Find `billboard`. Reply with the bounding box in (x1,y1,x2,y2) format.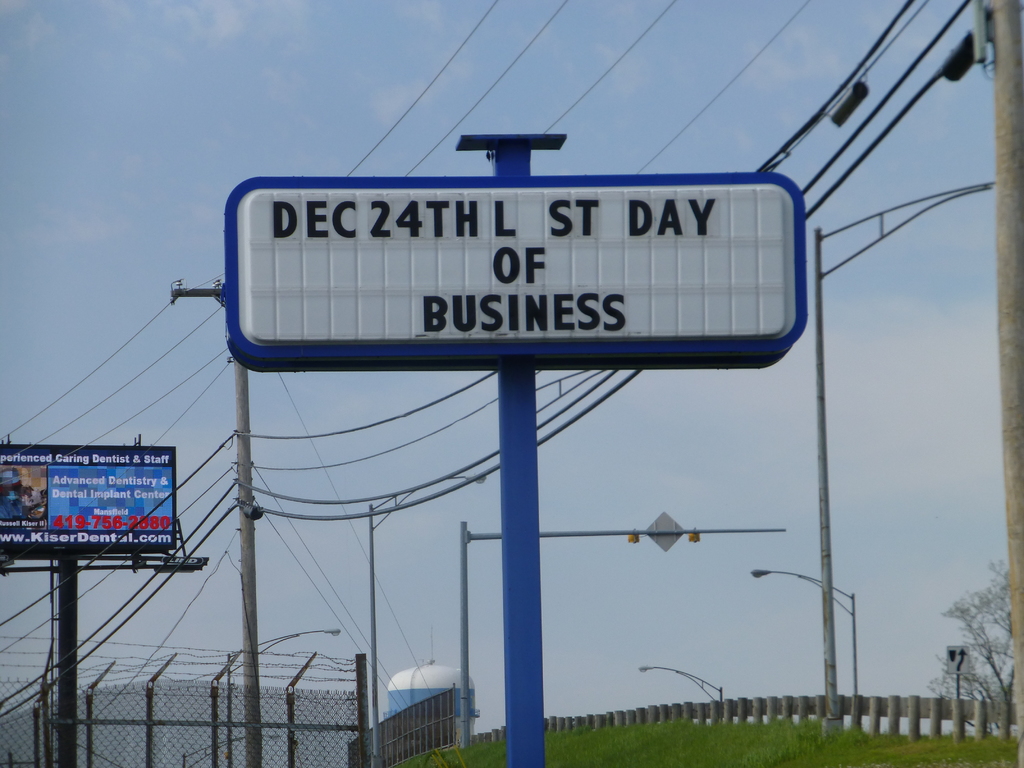
(218,167,805,373).
